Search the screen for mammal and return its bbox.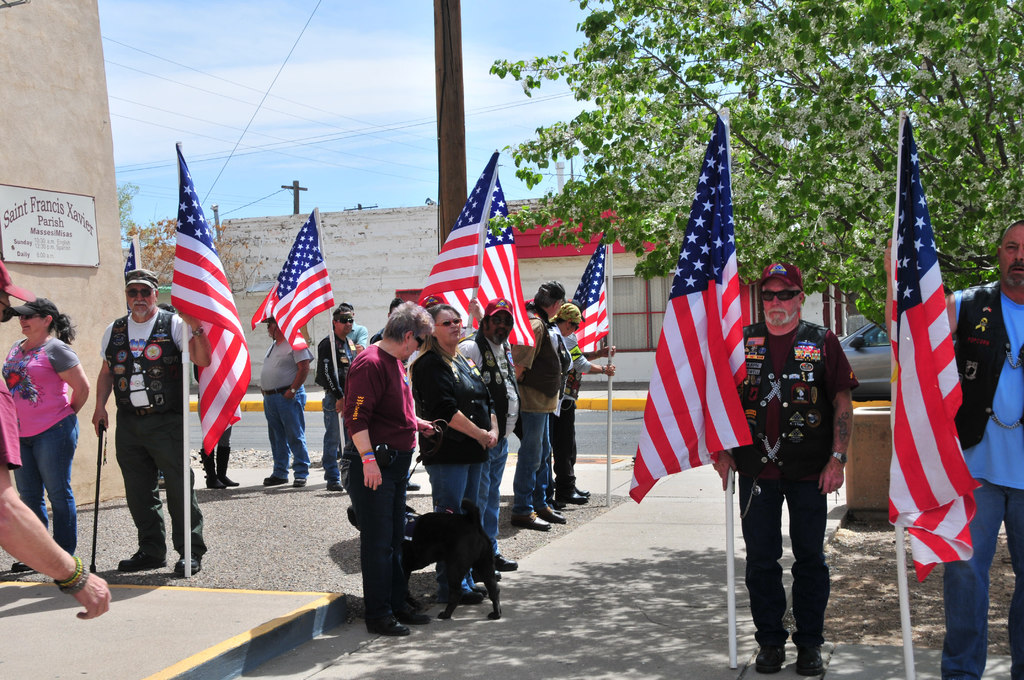
Found: 339, 306, 369, 464.
